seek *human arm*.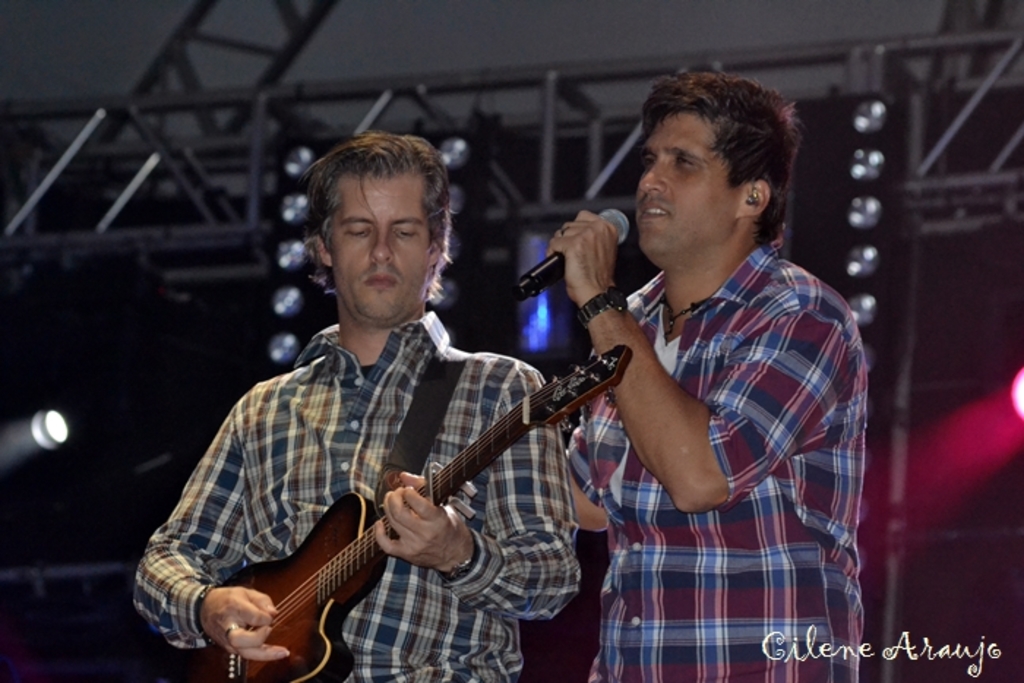
549/208/835/506.
